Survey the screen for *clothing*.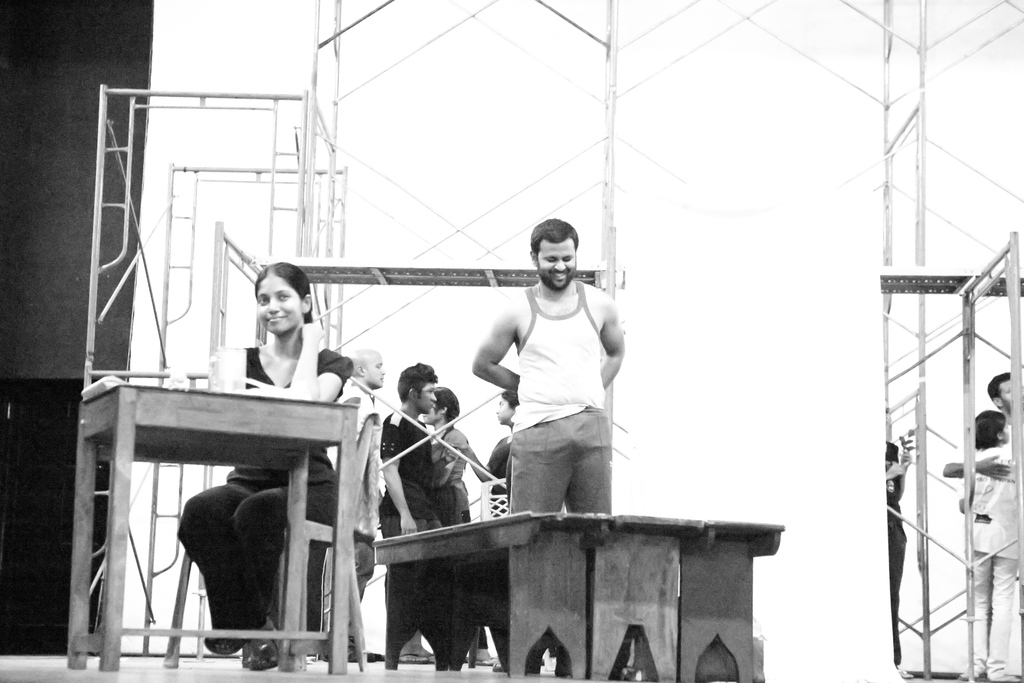
Survey found: <box>506,279,614,516</box>.
